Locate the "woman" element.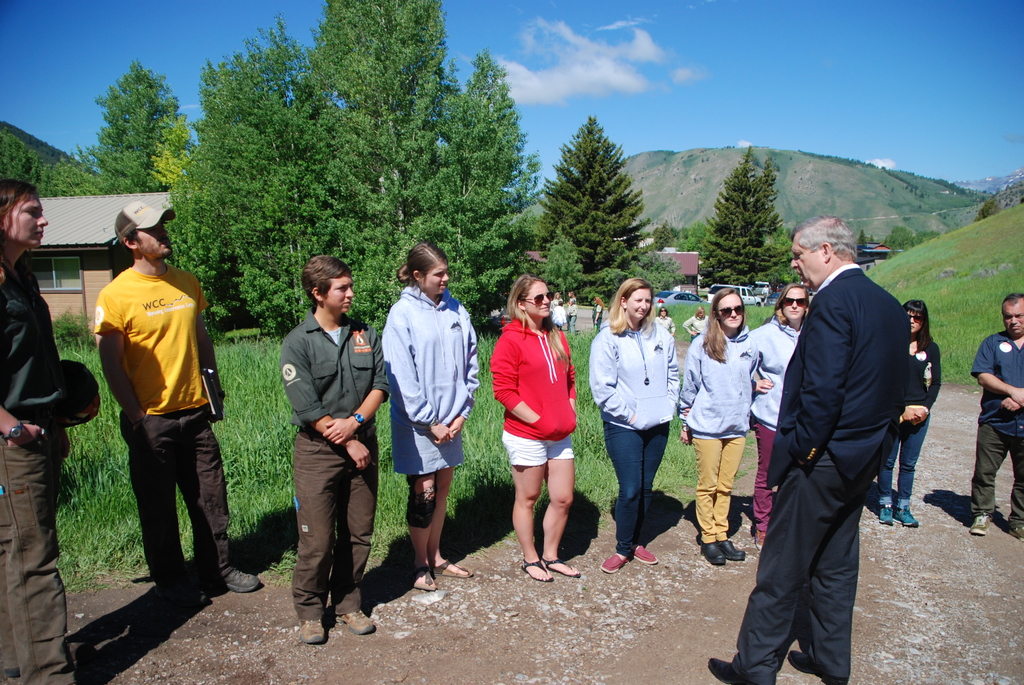
Element bbox: pyautogui.locateOnScreen(381, 243, 479, 593).
